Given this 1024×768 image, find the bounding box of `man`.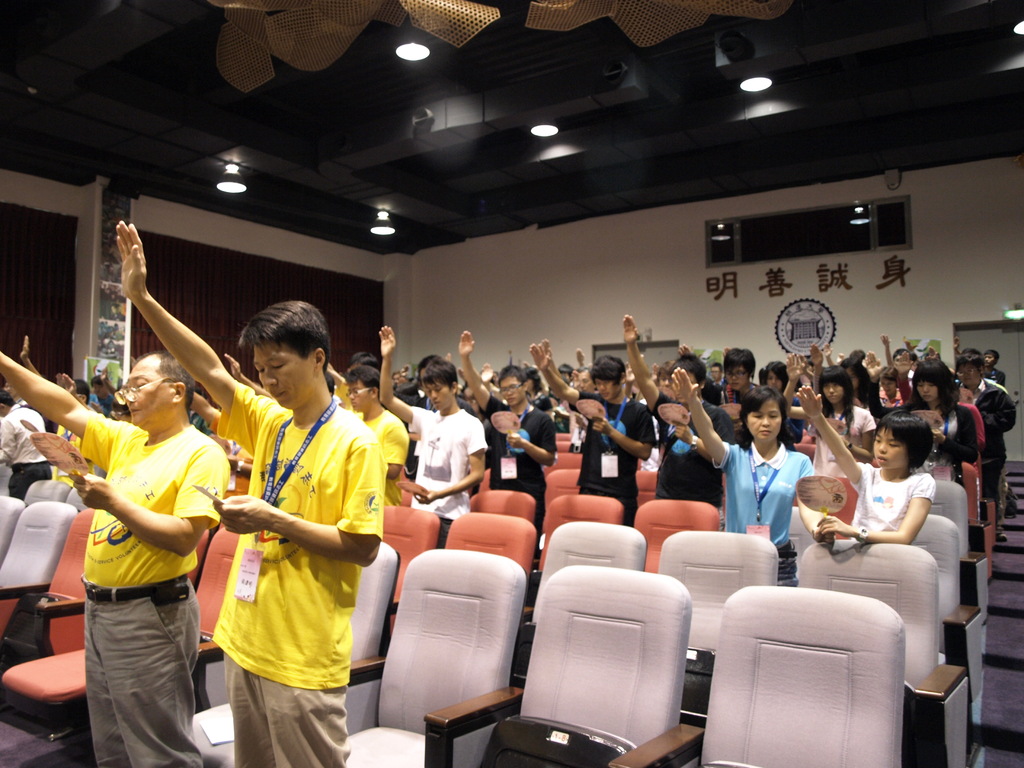
675,342,796,450.
